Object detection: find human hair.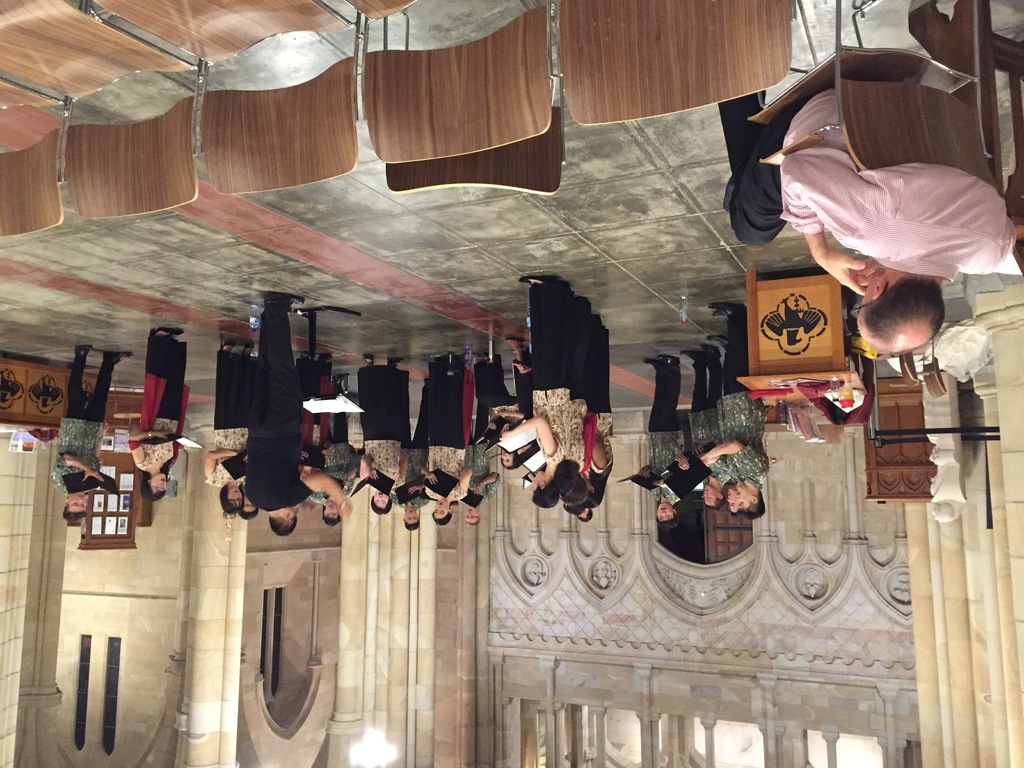
left=564, top=477, right=589, bottom=508.
